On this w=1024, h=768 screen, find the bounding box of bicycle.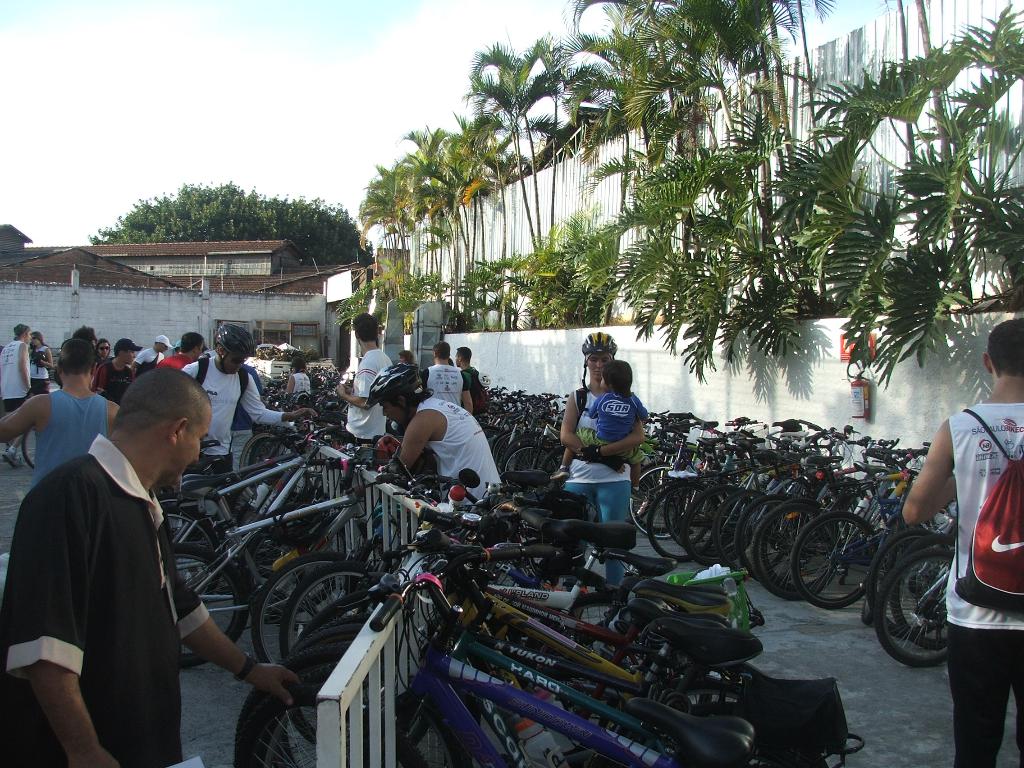
Bounding box: {"left": 264, "top": 365, "right": 344, "bottom": 460}.
